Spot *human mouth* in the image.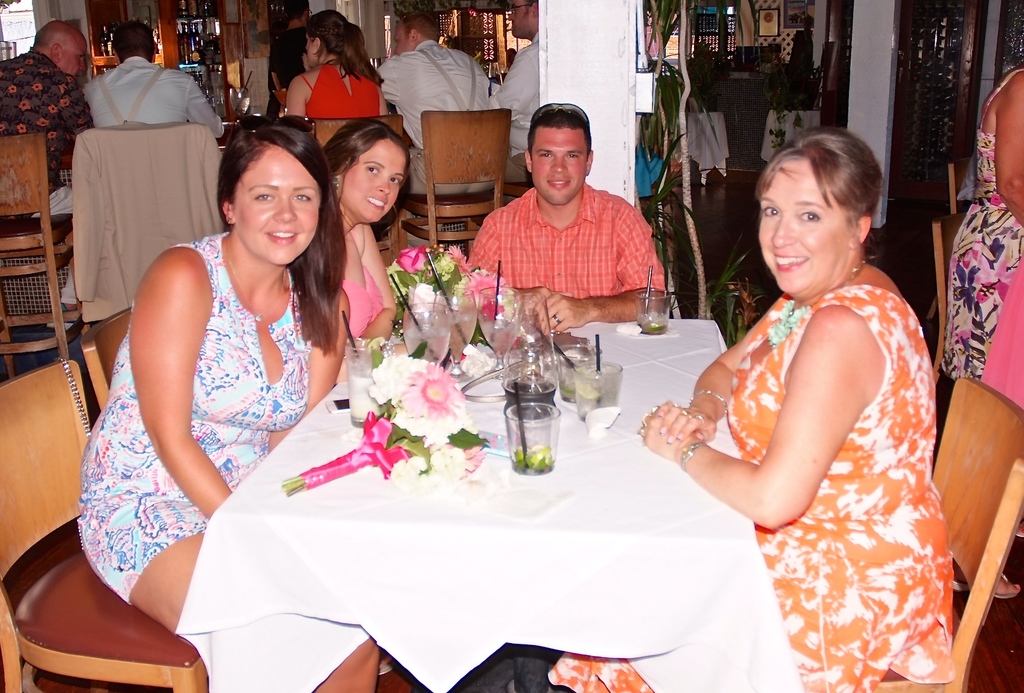
*human mouth* found at pyautogui.locateOnScreen(368, 194, 387, 213).
